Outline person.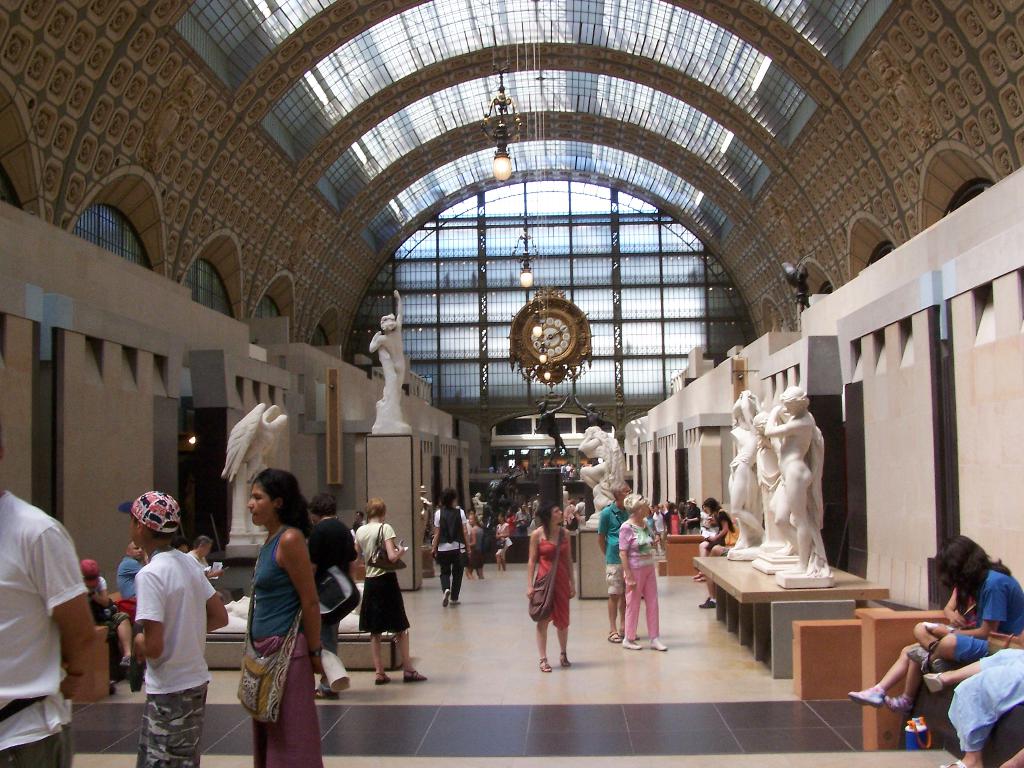
Outline: [368,289,406,404].
